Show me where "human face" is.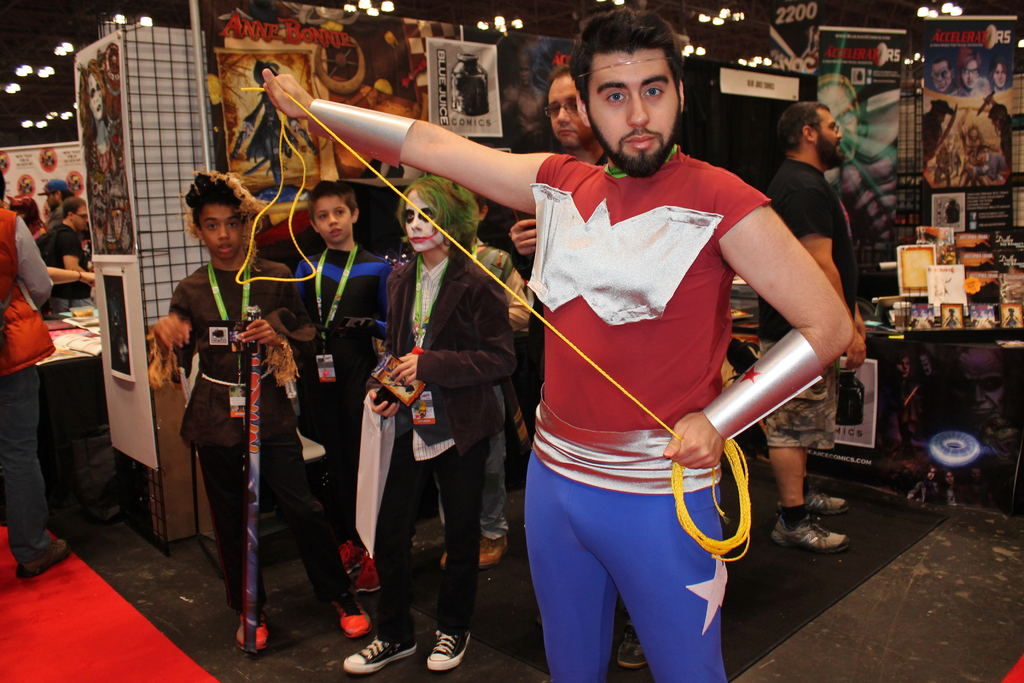
"human face" is at detection(43, 193, 59, 213).
